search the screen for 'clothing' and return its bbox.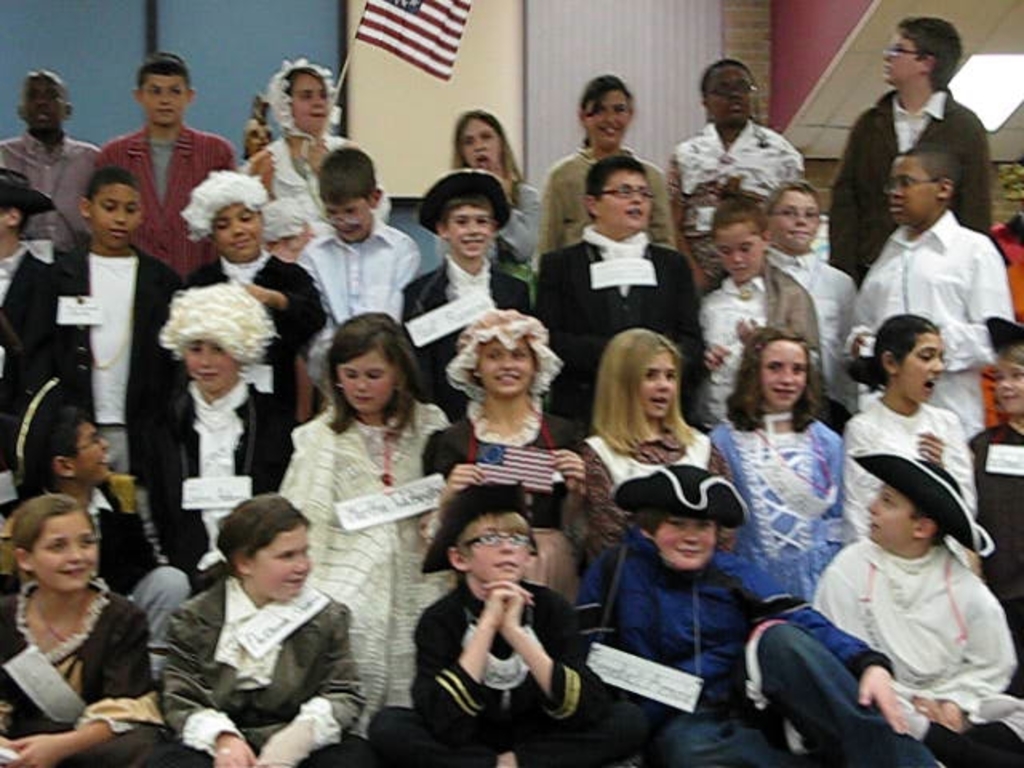
Found: l=370, t=245, r=523, b=414.
